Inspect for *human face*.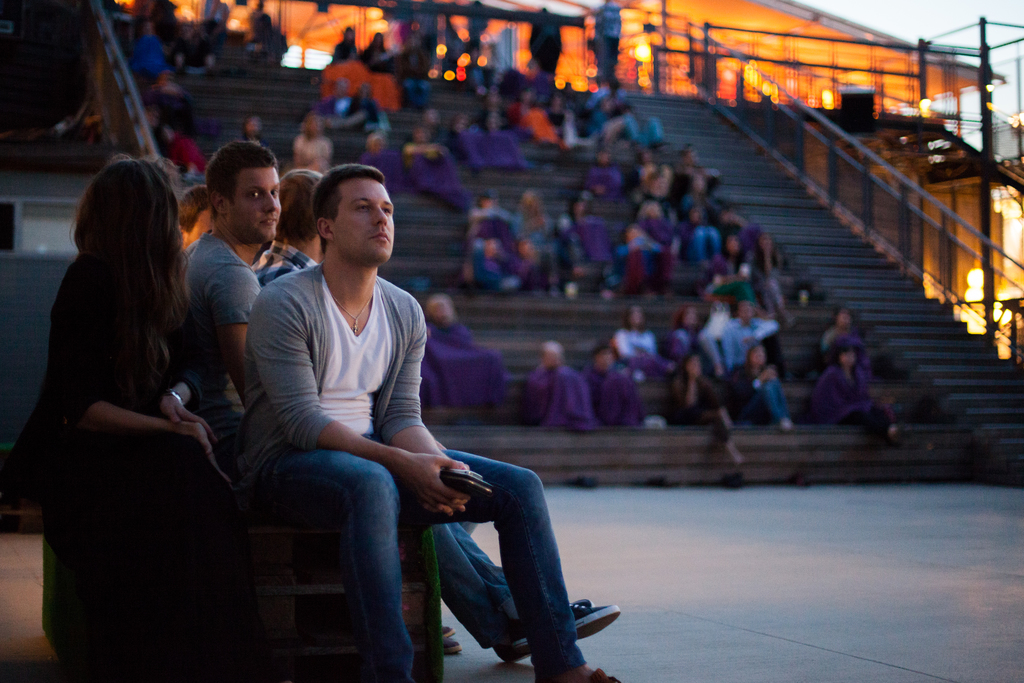
Inspection: left=227, top=163, right=284, bottom=242.
